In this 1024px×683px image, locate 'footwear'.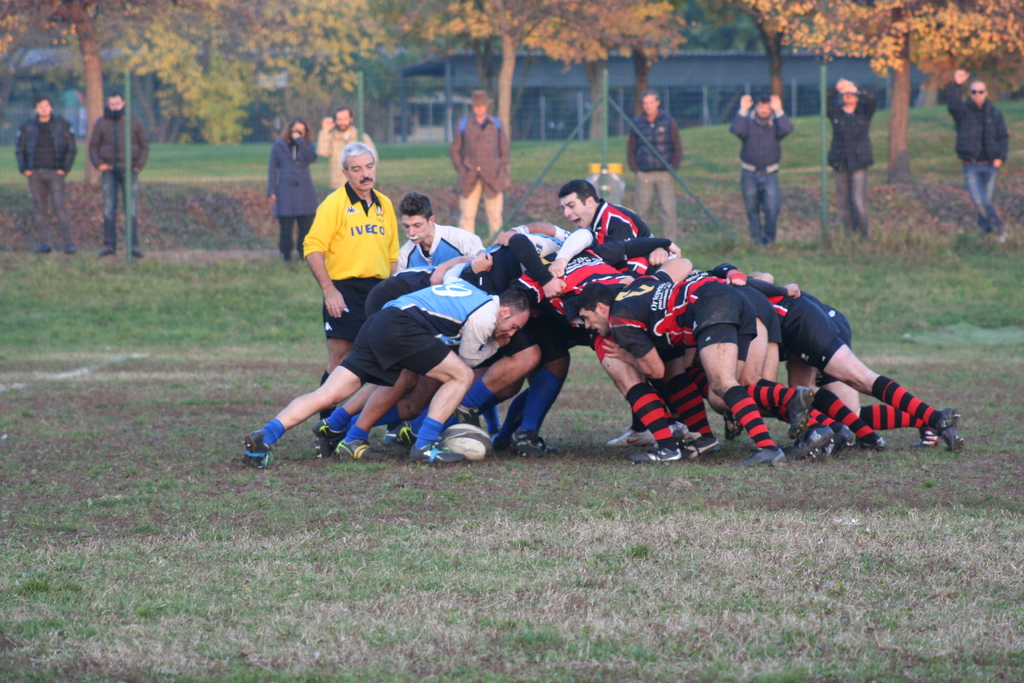
Bounding box: l=834, t=427, r=857, b=459.
